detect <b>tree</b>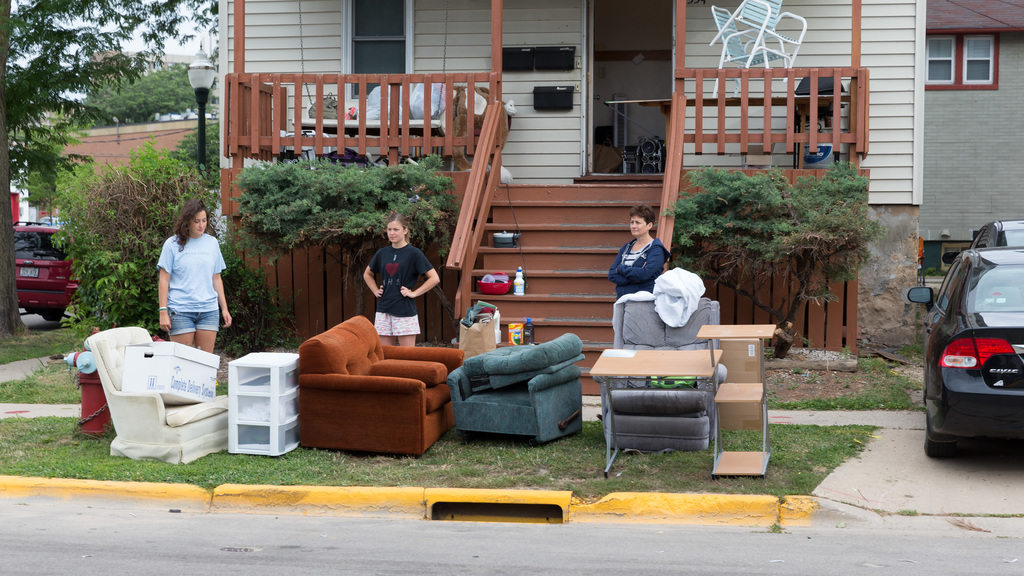
pyautogui.locateOnScreen(22, 112, 214, 360)
